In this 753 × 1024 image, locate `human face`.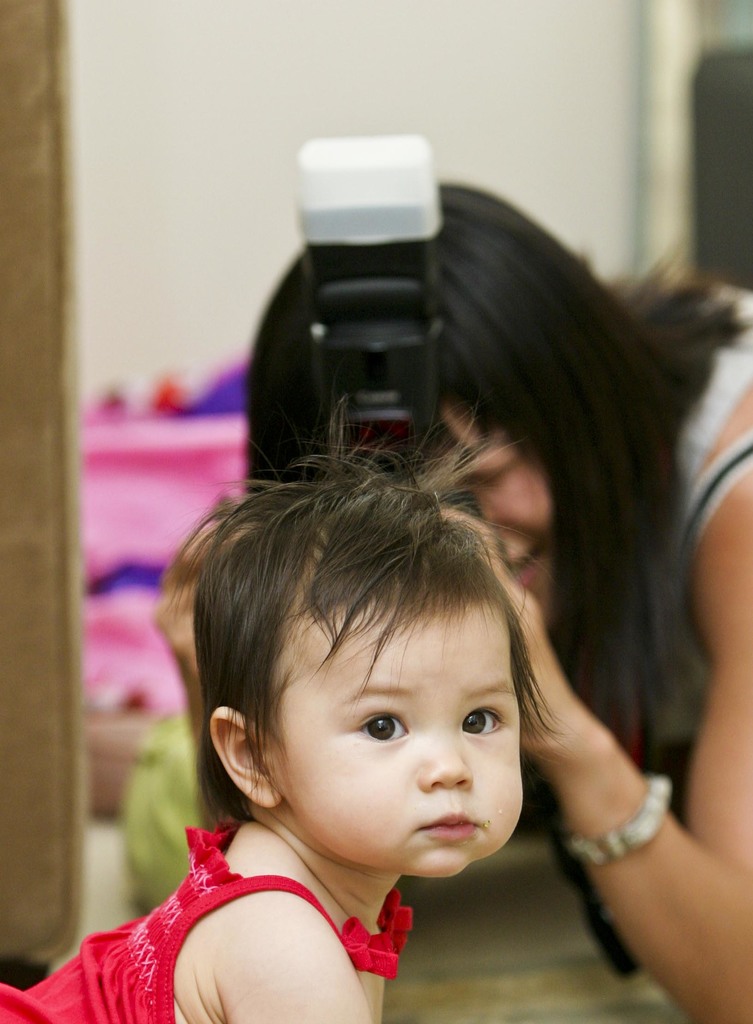
Bounding box: <region>266, 603, 523, 883</region>.
